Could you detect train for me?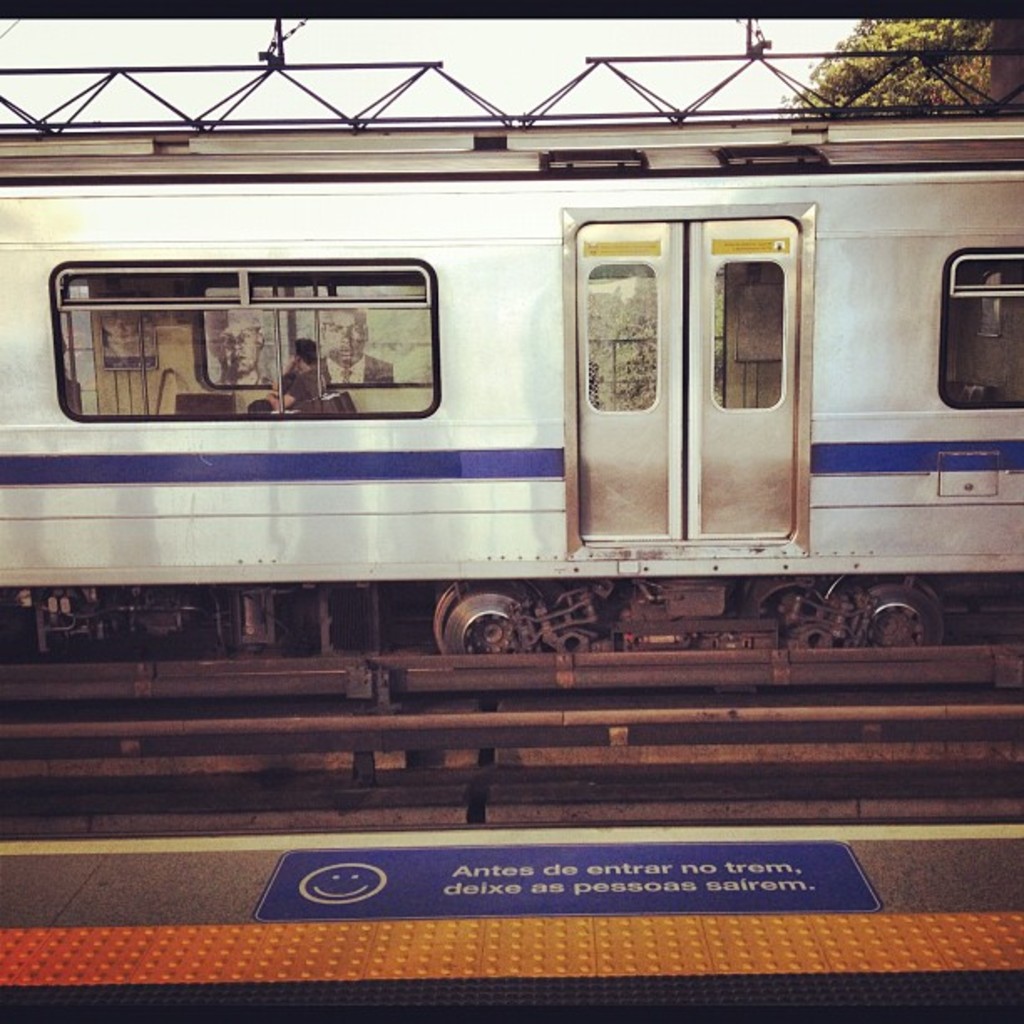
Detection result: left=0, top=18, right=1022, bottom=664.
